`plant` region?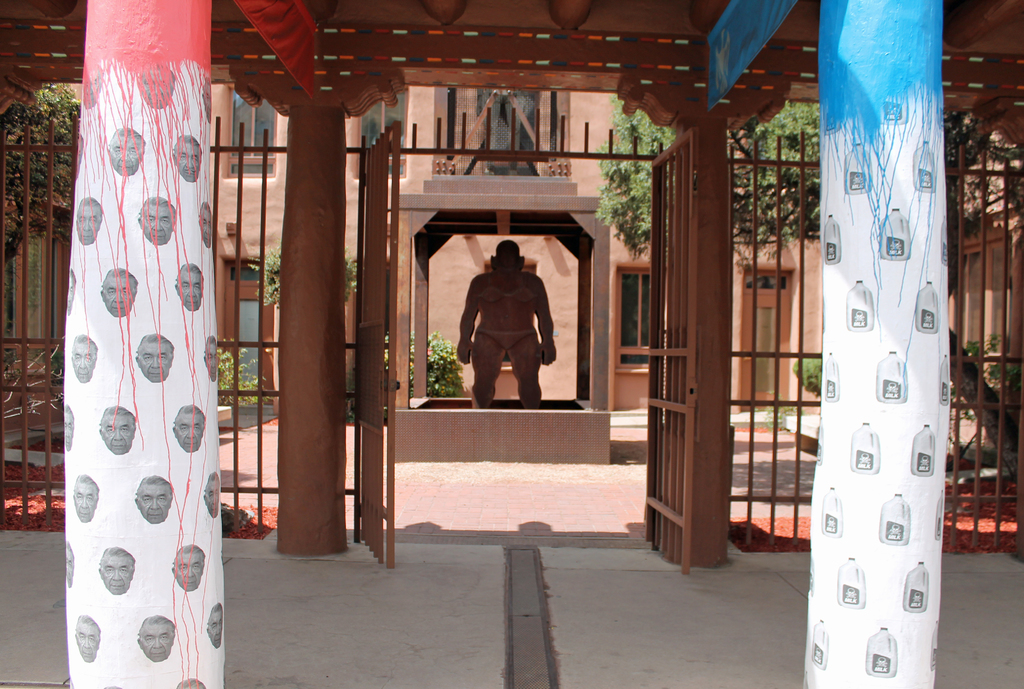
(left=797, top=358, right=826, bottom=403)
